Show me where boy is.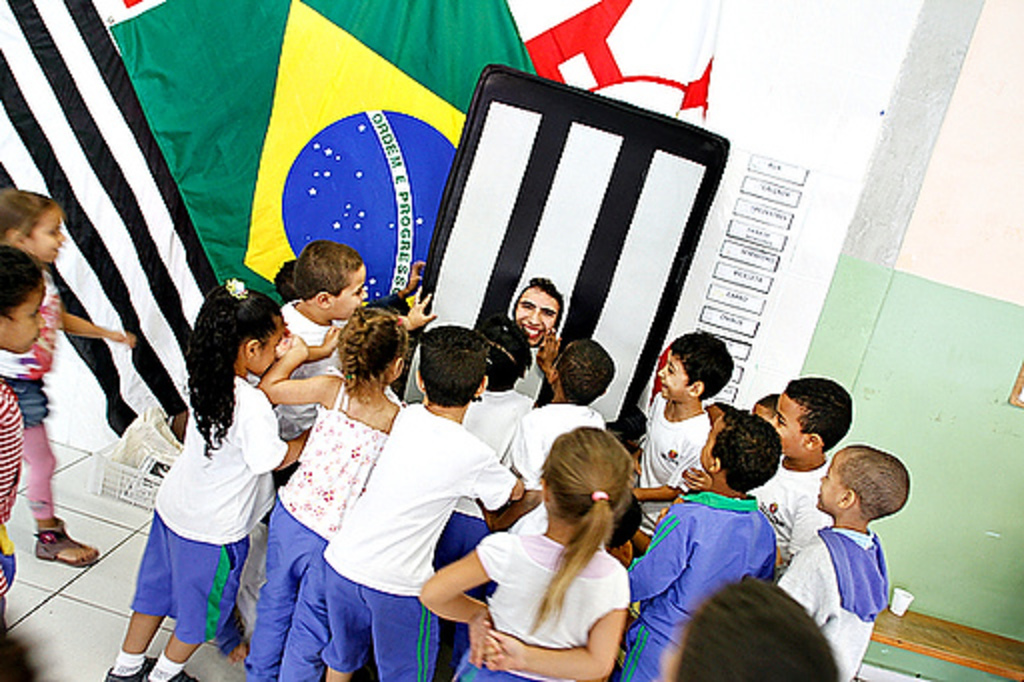
boy is at bbox=(310, 322, 526, 680).
